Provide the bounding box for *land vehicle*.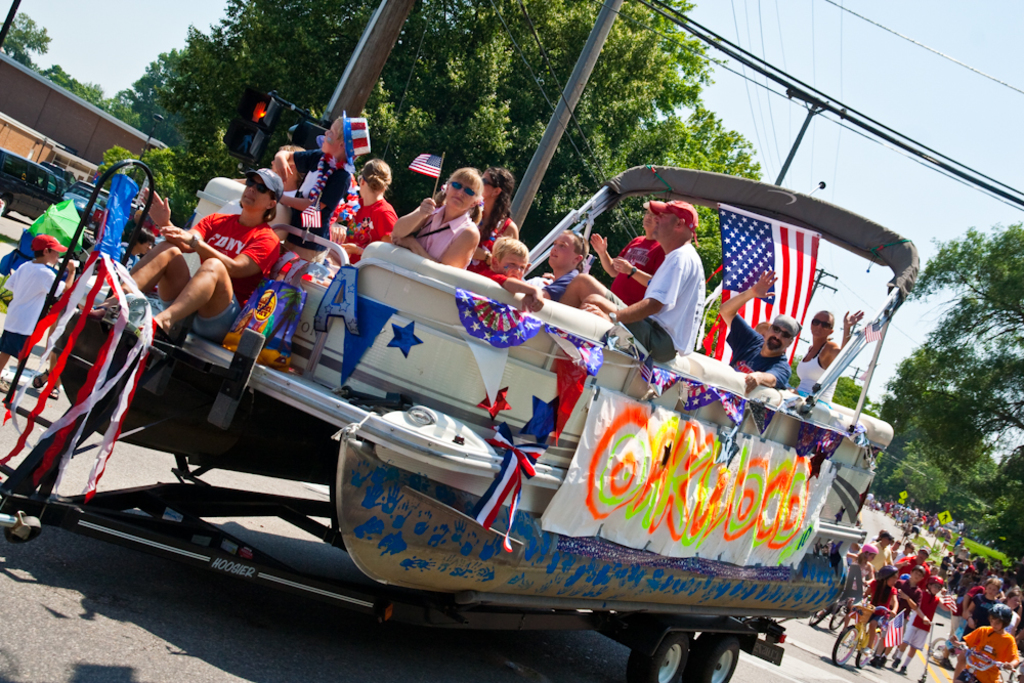
crop(833, 607, 879, 670).
